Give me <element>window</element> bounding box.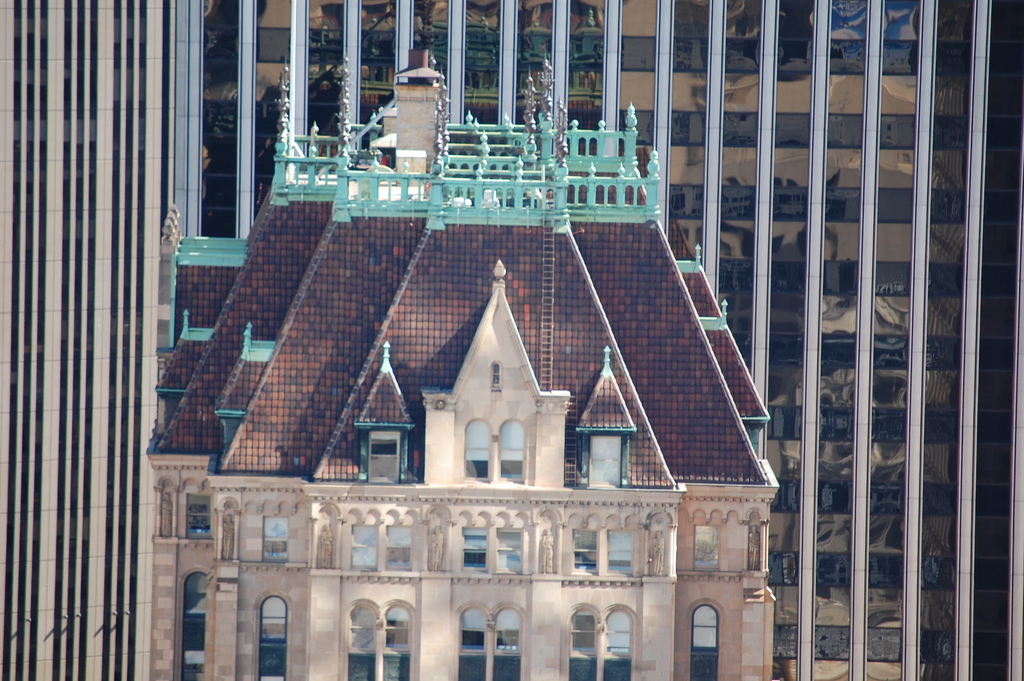
<region>691, 521, 721, 571</region>.
